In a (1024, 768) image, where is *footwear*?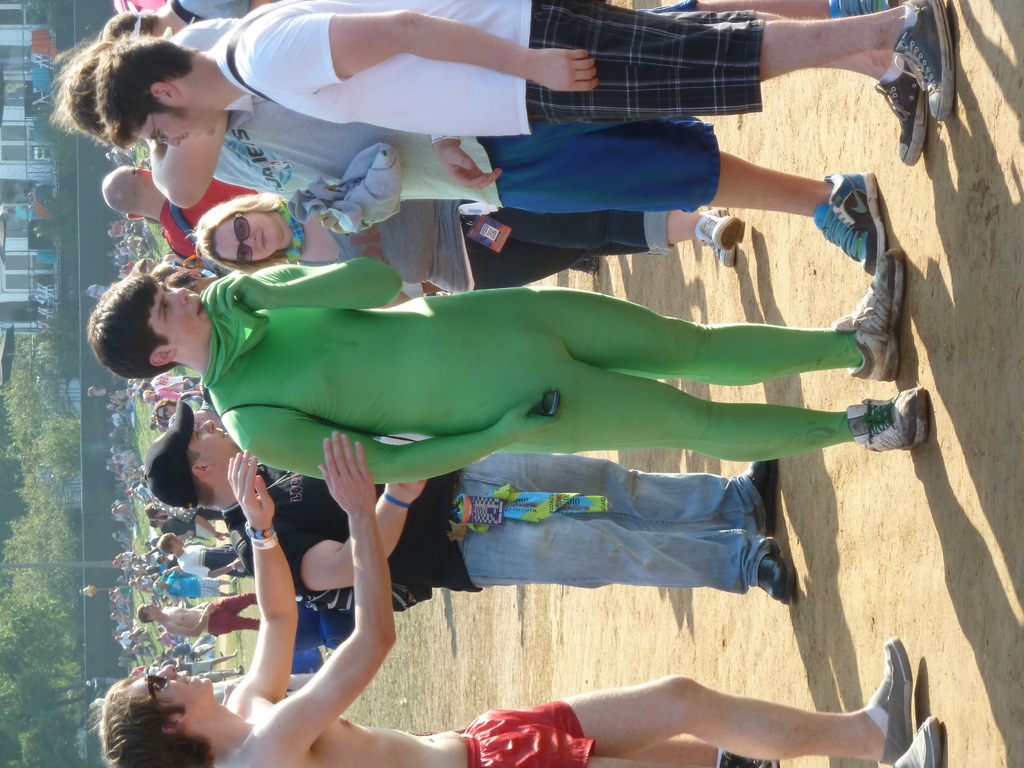
detection(872, 644, 912, 767).
